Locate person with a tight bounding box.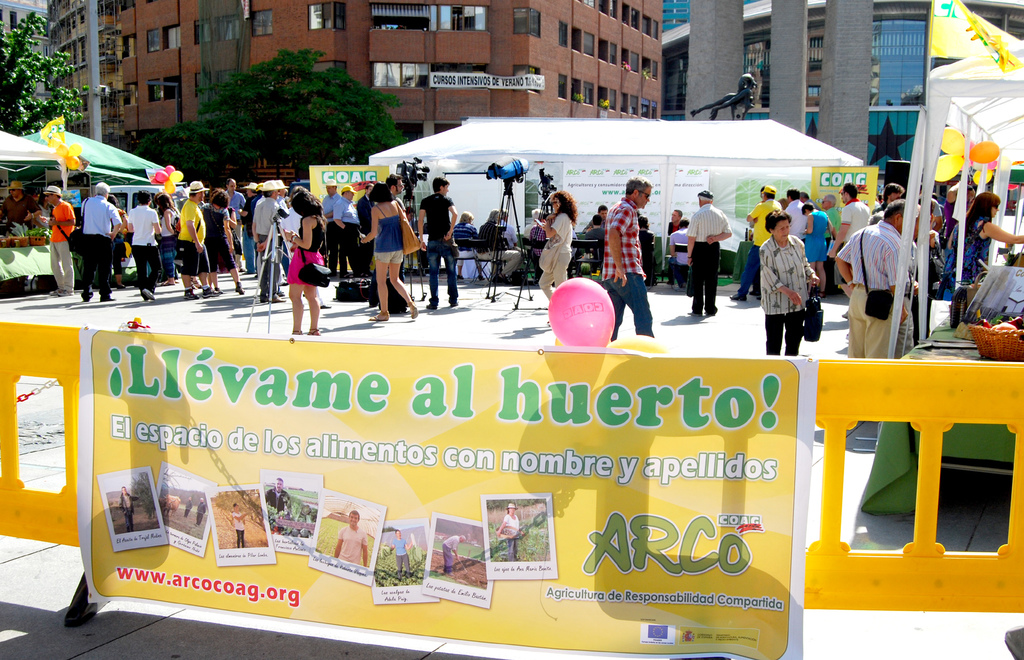
l=175, t=181, r=207, b=300.
